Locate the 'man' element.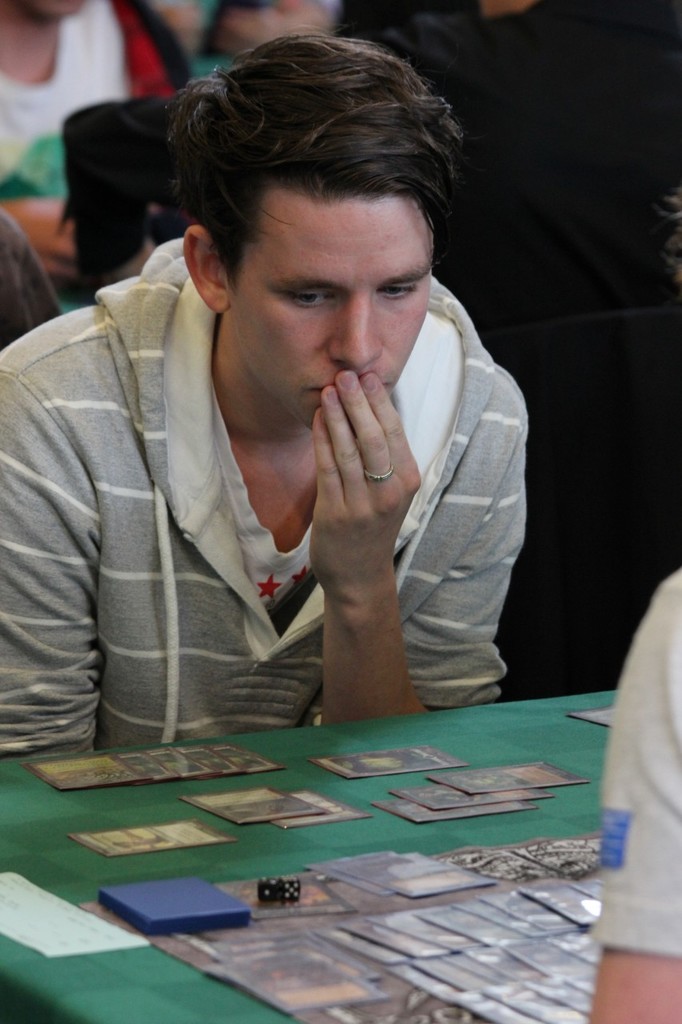
Element bbox: region(0, 204, 62, 355).
